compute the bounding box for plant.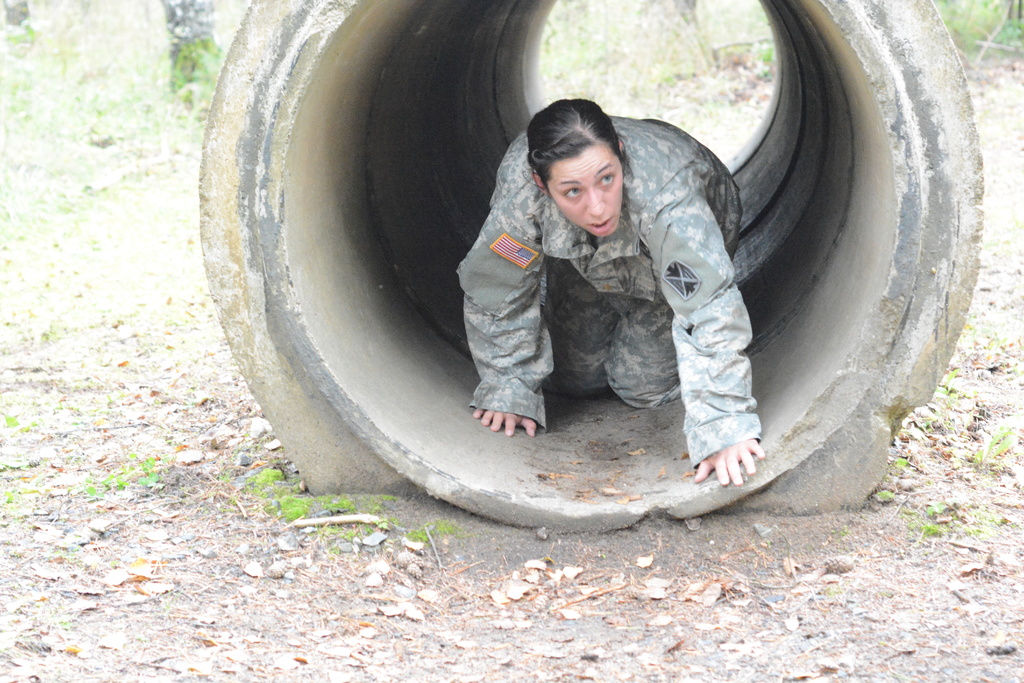
921,492,1000,536.
